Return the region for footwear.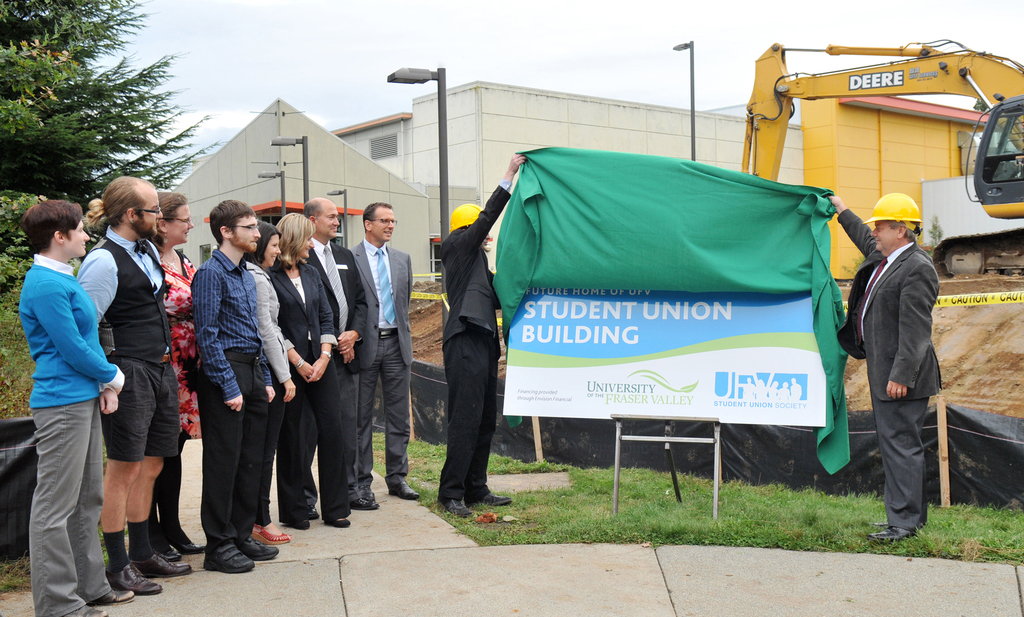
crop(236, 534, 274, 555).
